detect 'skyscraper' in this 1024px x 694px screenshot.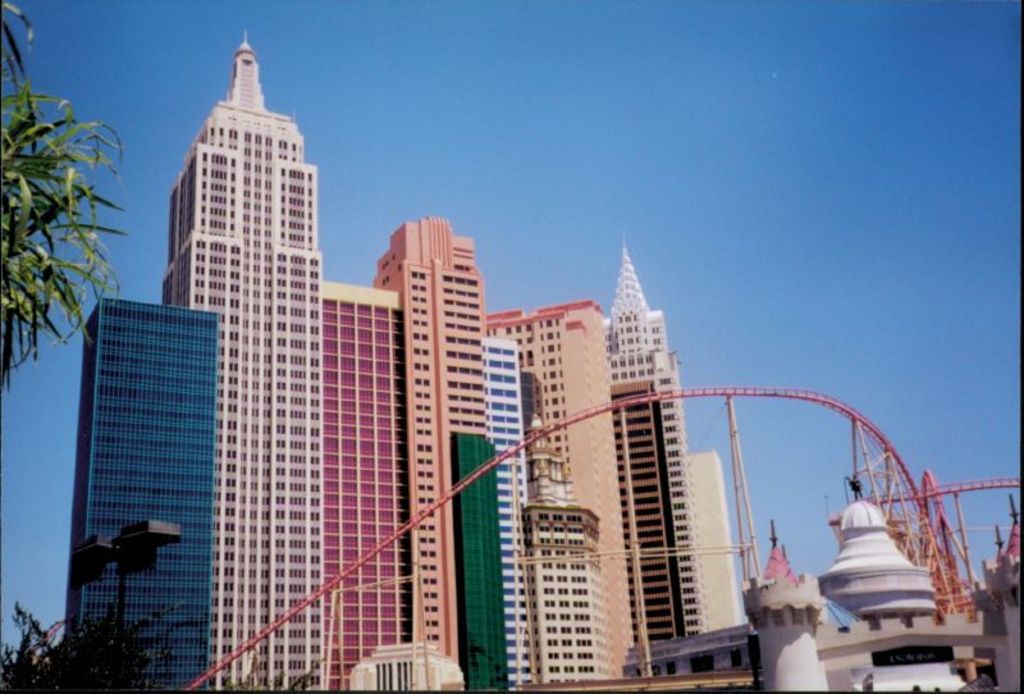
Detection: bbox=(166, 37, 328, 693).
